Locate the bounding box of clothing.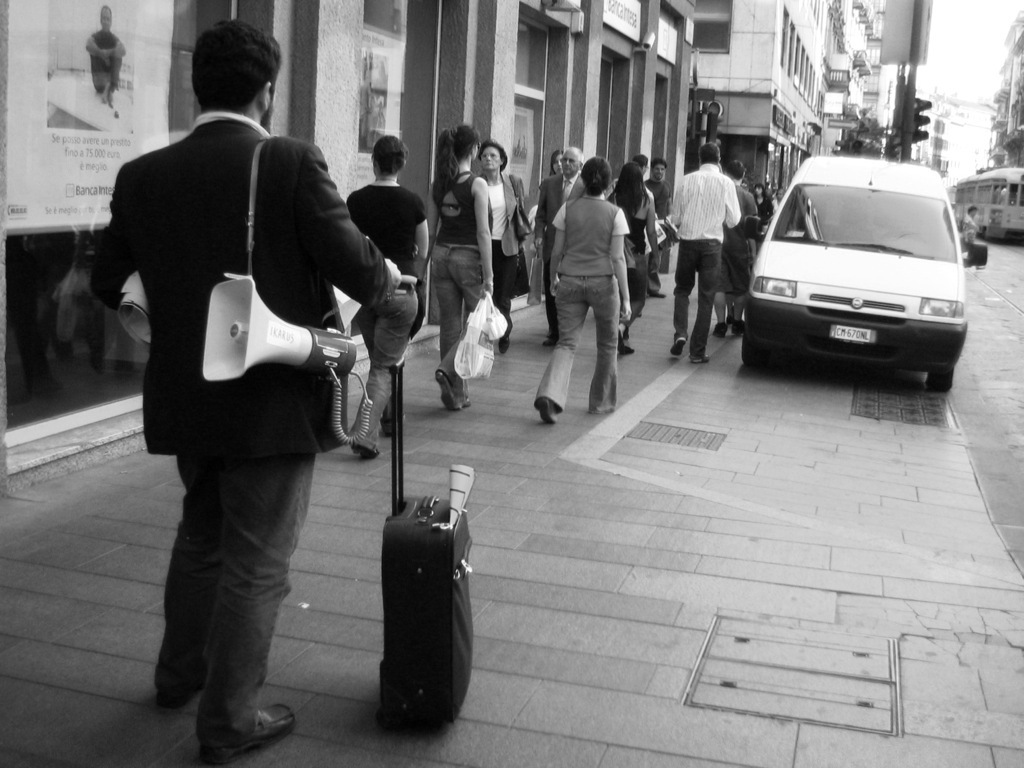
Bounding box: box=[336, 186, 432, 448].
